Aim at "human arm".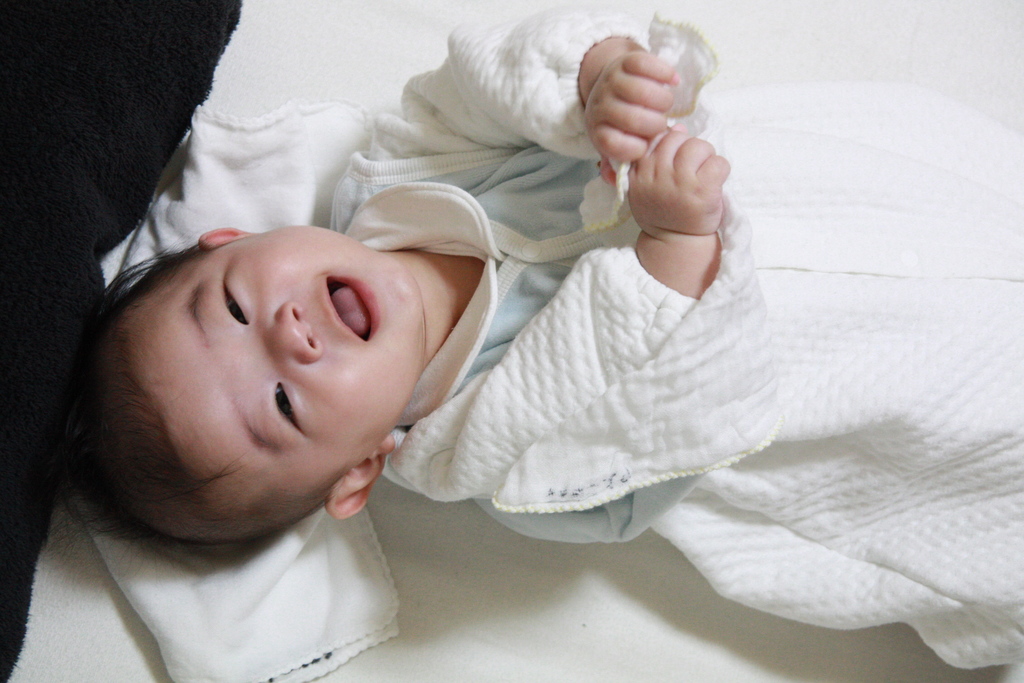
Aimed at pyautogui.locateOnScreen(401, 128, 733, 486).
